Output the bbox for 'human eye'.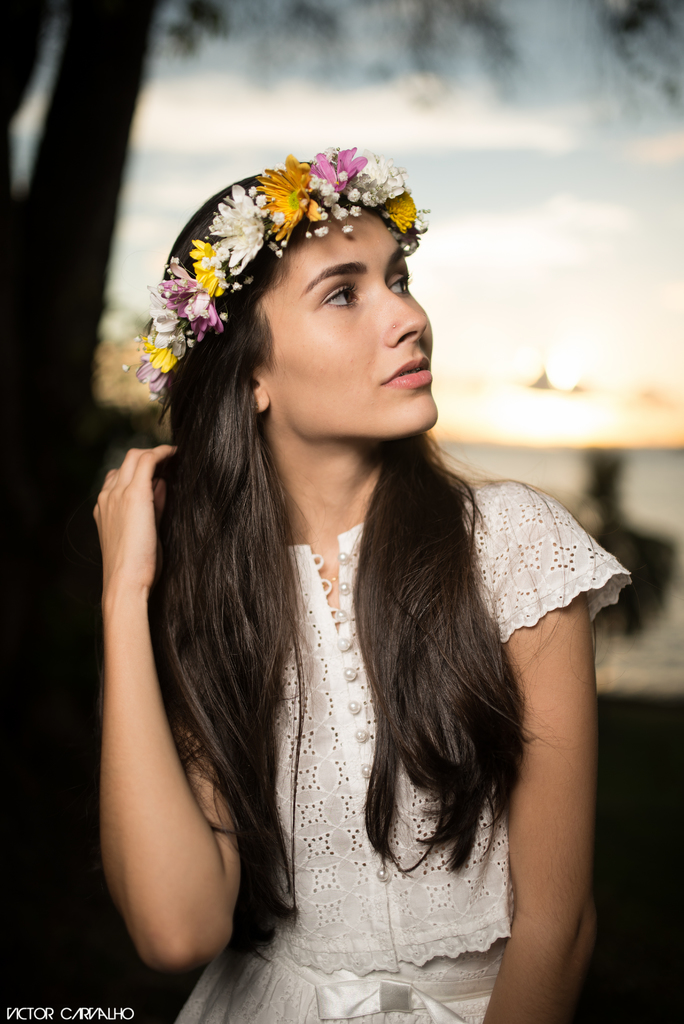
detection(318, 287, 359, 304).
